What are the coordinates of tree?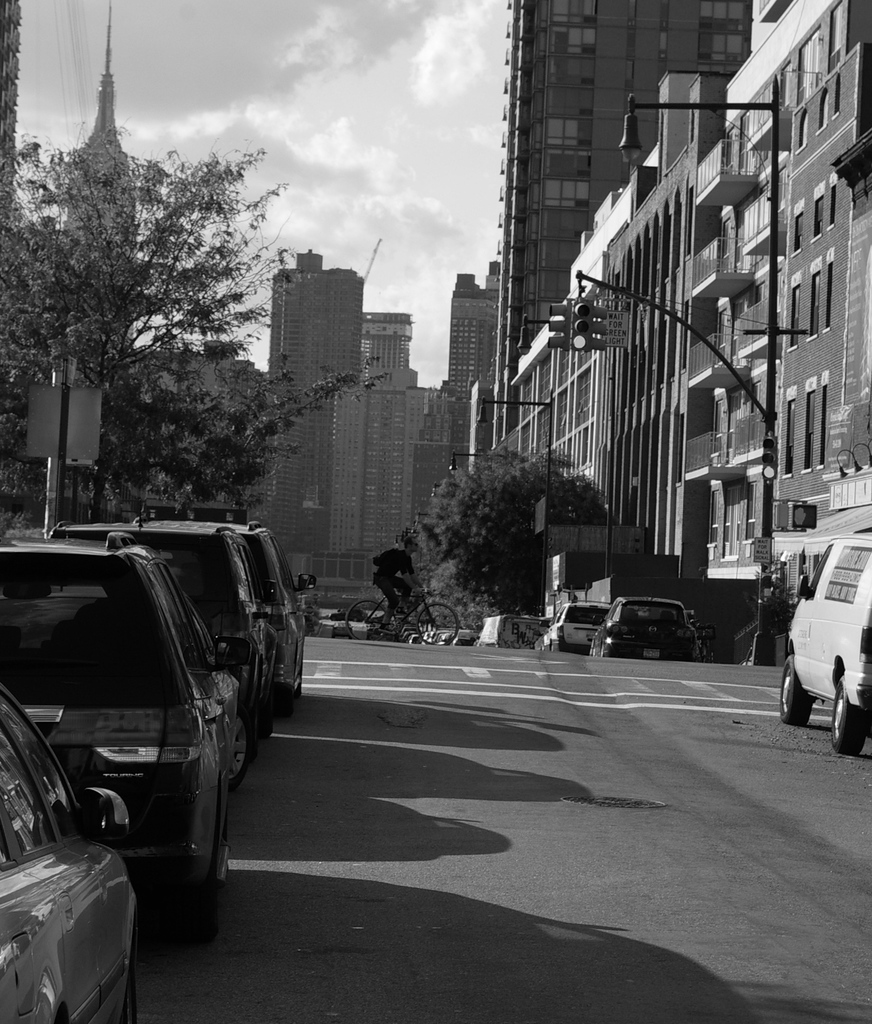
BBox(20, 76, 301, 515).
